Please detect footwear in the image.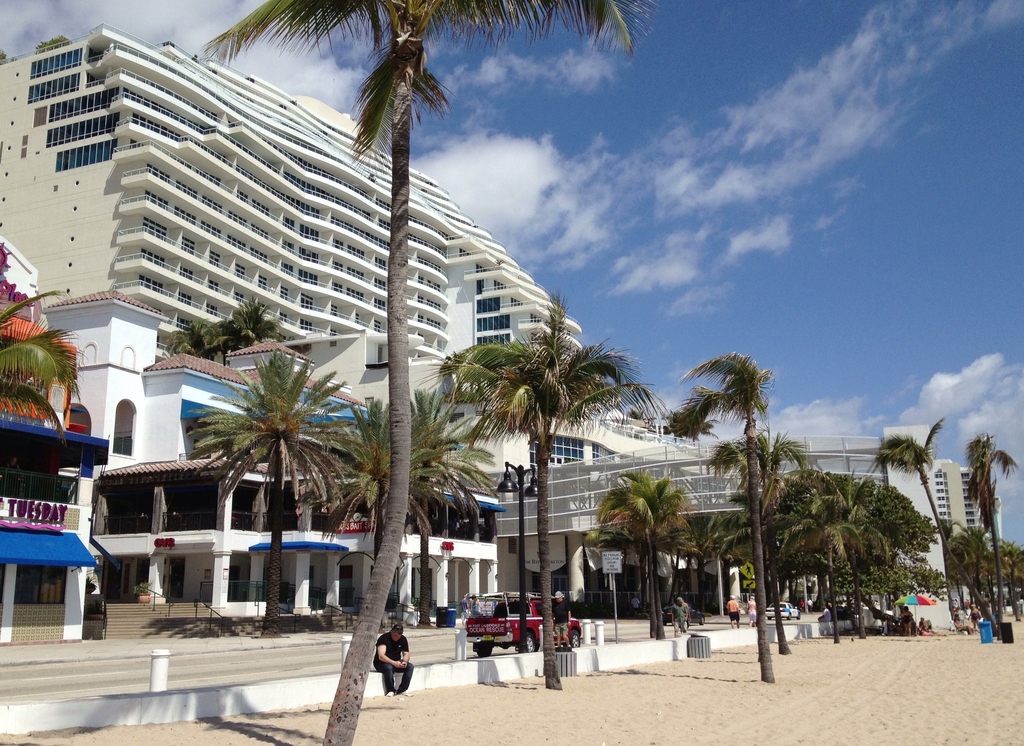
box=[397, 685, 410, 698].
